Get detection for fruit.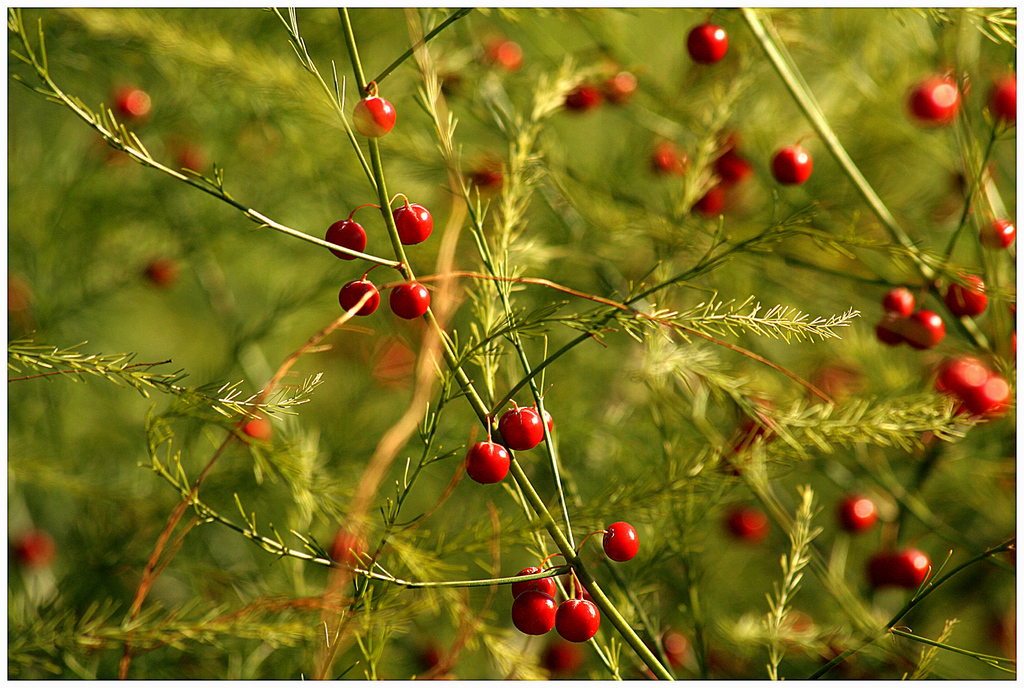
Detection: bbox=(724, 493, 769, 553).
